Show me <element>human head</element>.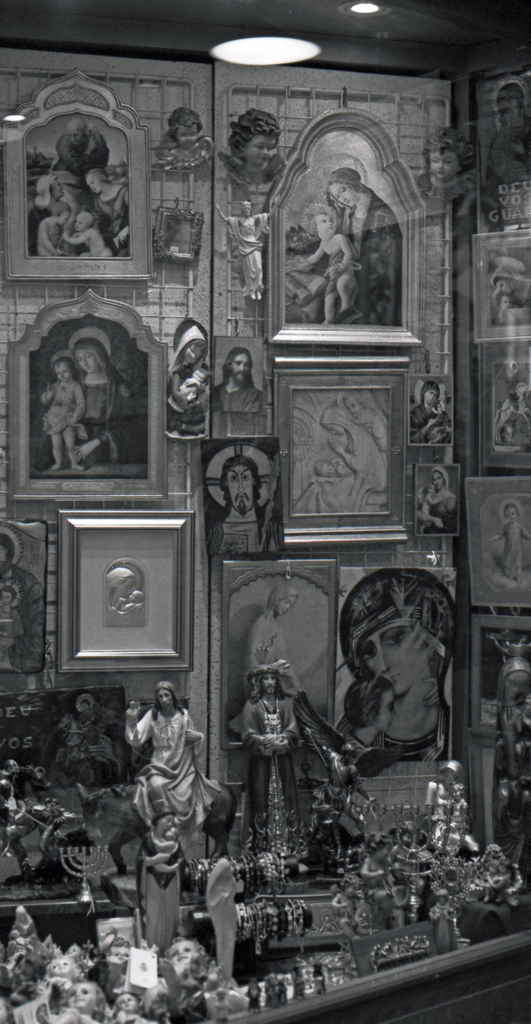
<element>human head</element> is here: 240:200:254:218.
